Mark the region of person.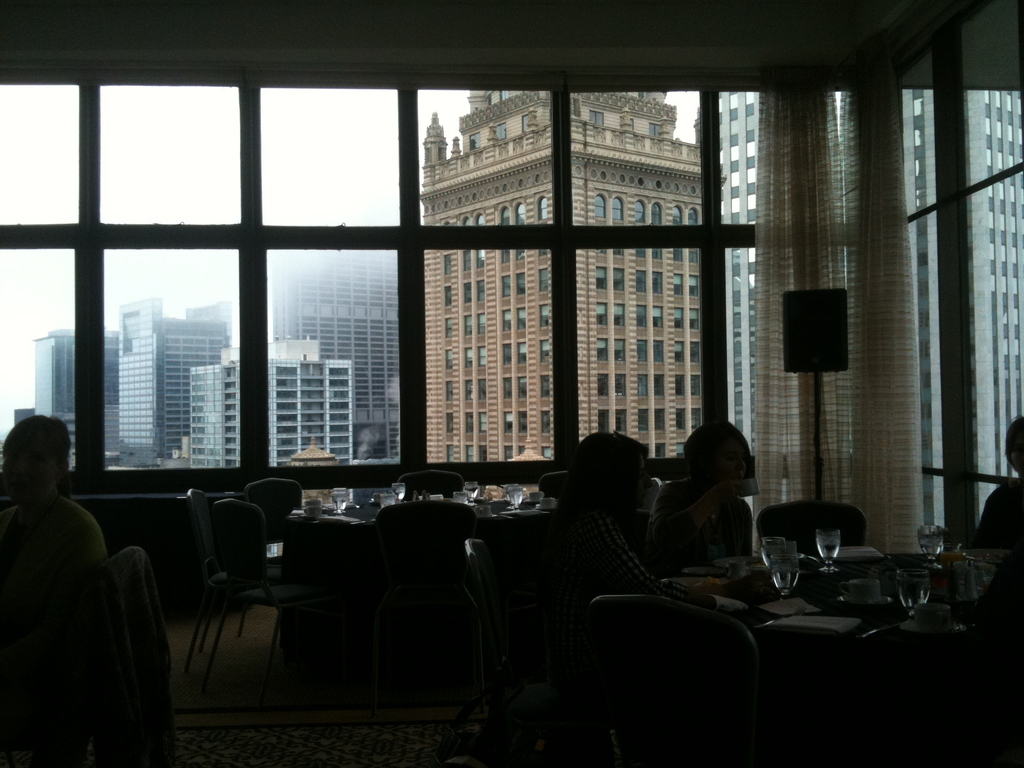
Region: box(653, 412, 765, 579).
